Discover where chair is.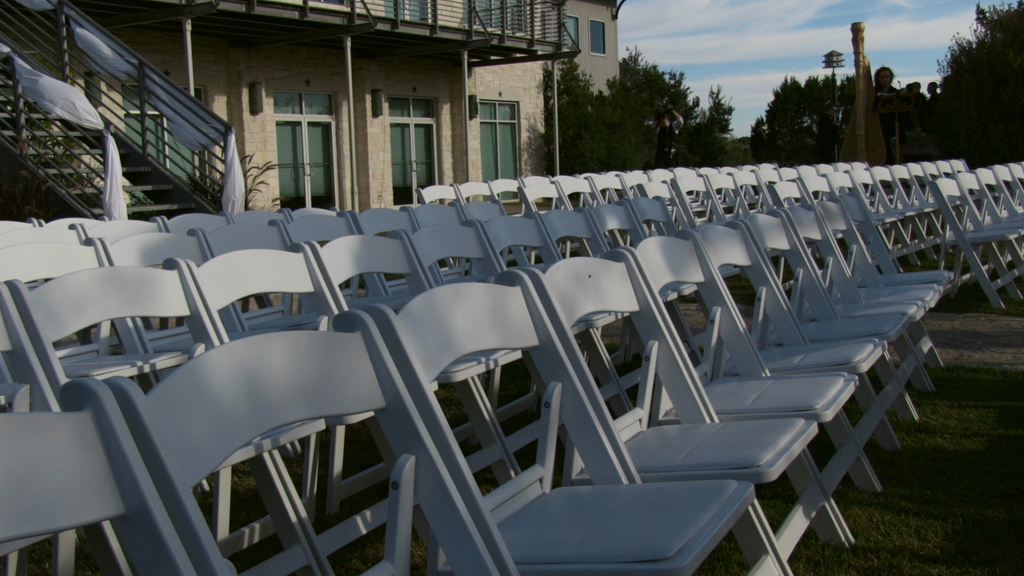
Discovered at box=[625, 195, 720, 355].
